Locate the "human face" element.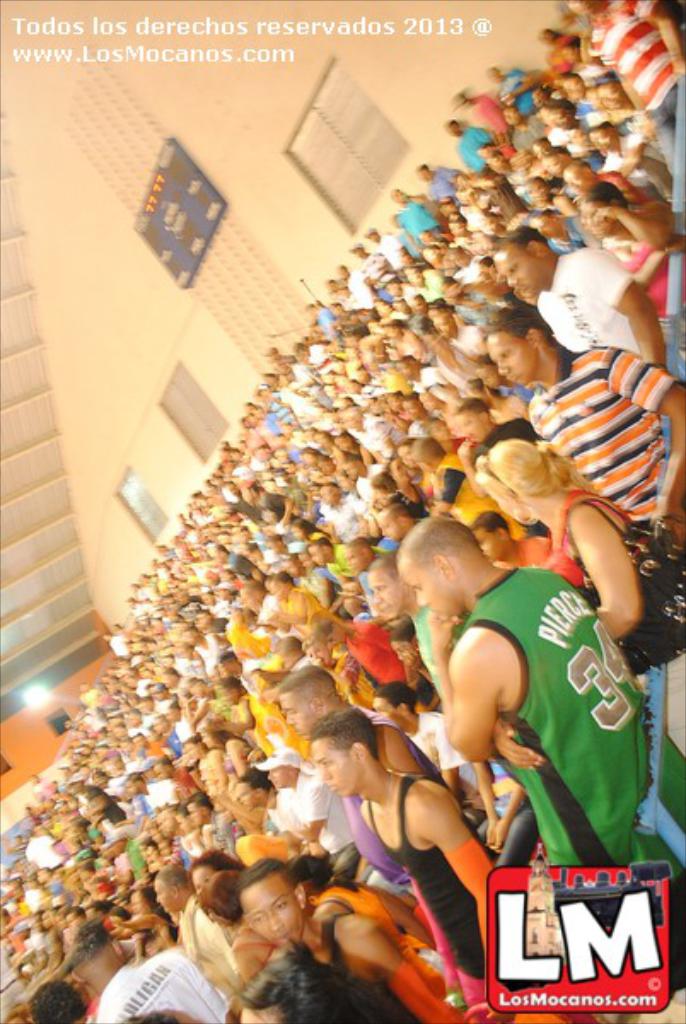
Element bbox: left=280, top=701, right=309, bottom=737.
